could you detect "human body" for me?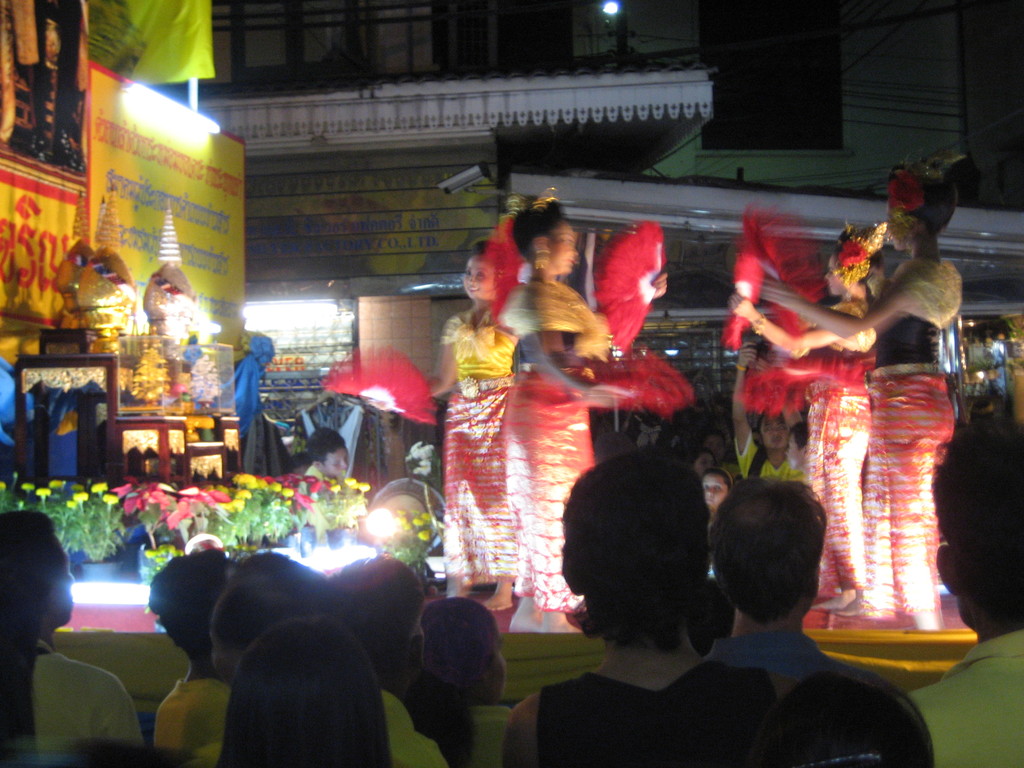
Detection result: {"x1": 495, "y1": 196, "x2": 638, "y2": 636}.
